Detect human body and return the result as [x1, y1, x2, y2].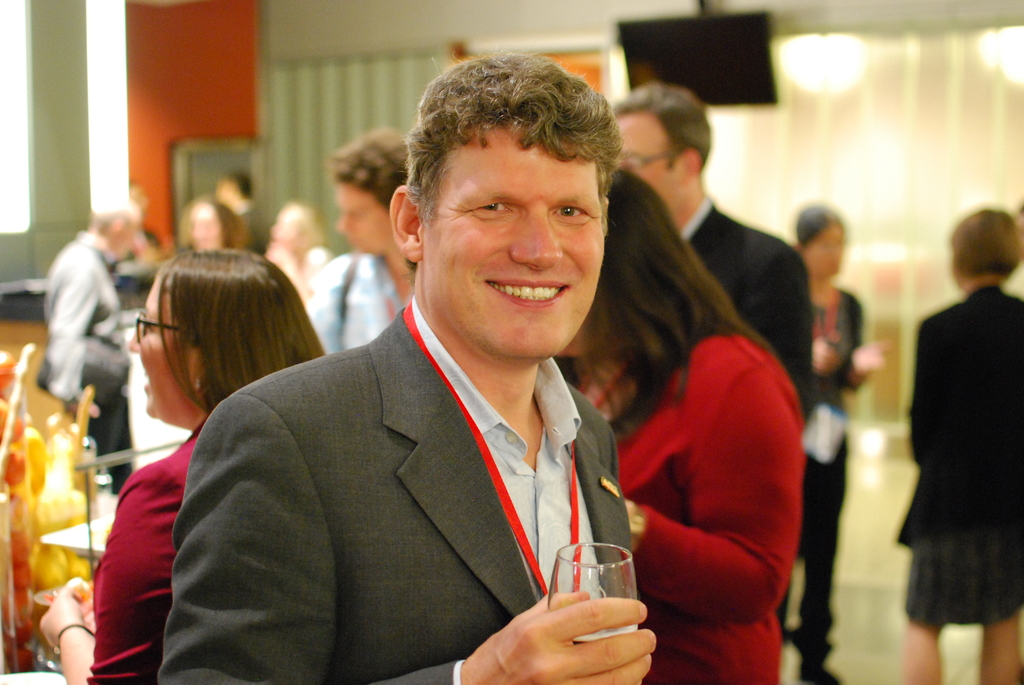
[170, 194, 246, 248].
